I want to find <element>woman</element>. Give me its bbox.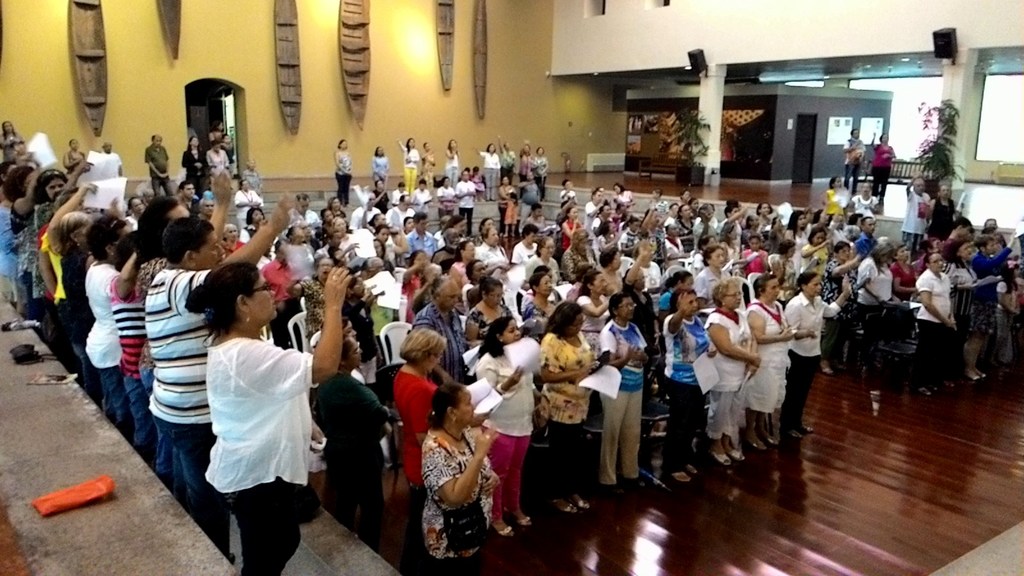
x1=866 y1=132 x2=898 y2=201.
